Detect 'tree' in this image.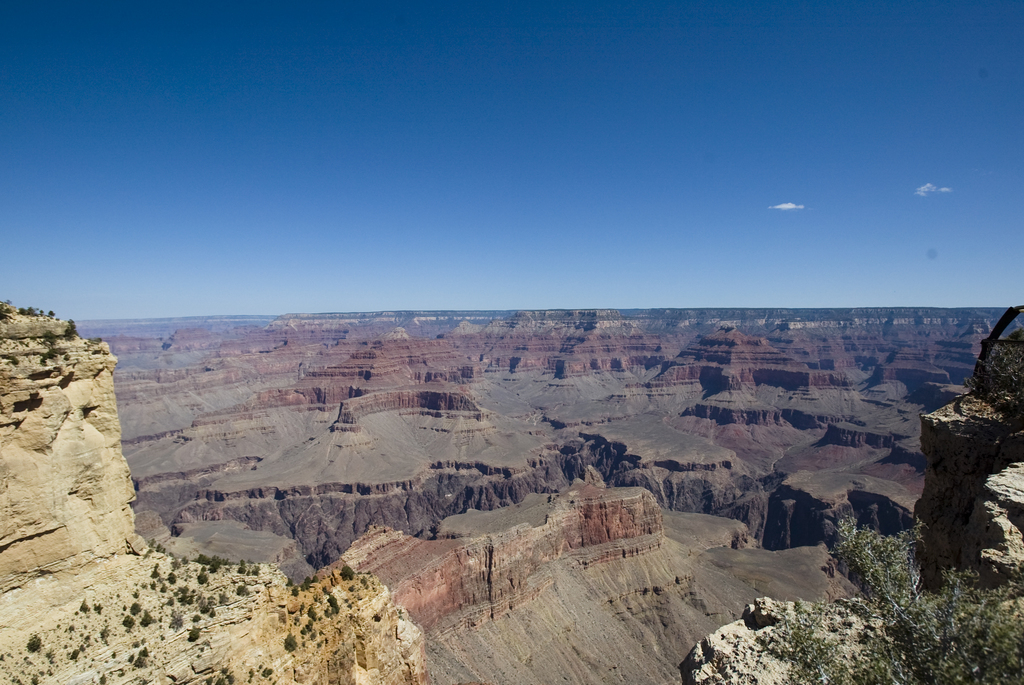
Detection: crop(171, 557, 180, 573).
